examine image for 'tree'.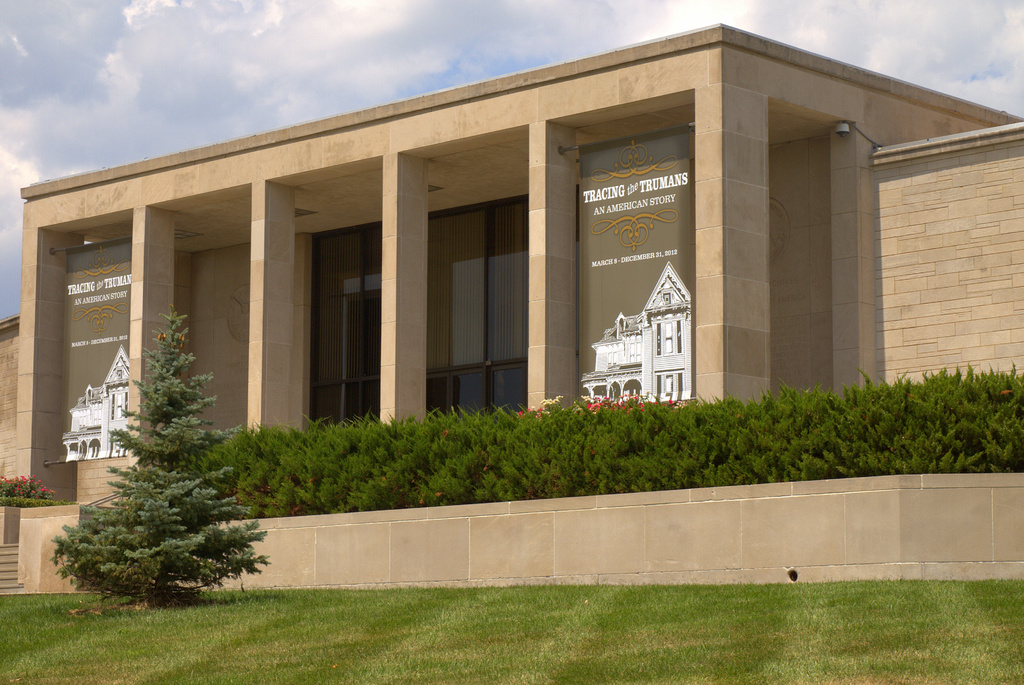
Examination result: (59, 318, 256, 617).
